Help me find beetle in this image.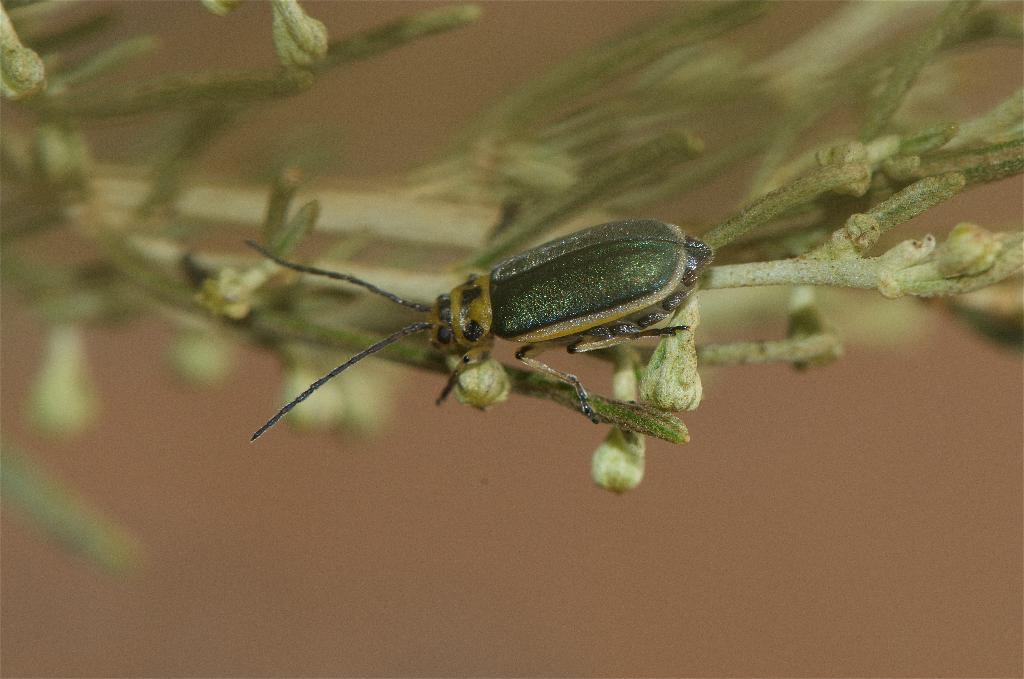
Found it: bbox=[224, 196, 769, 449].
